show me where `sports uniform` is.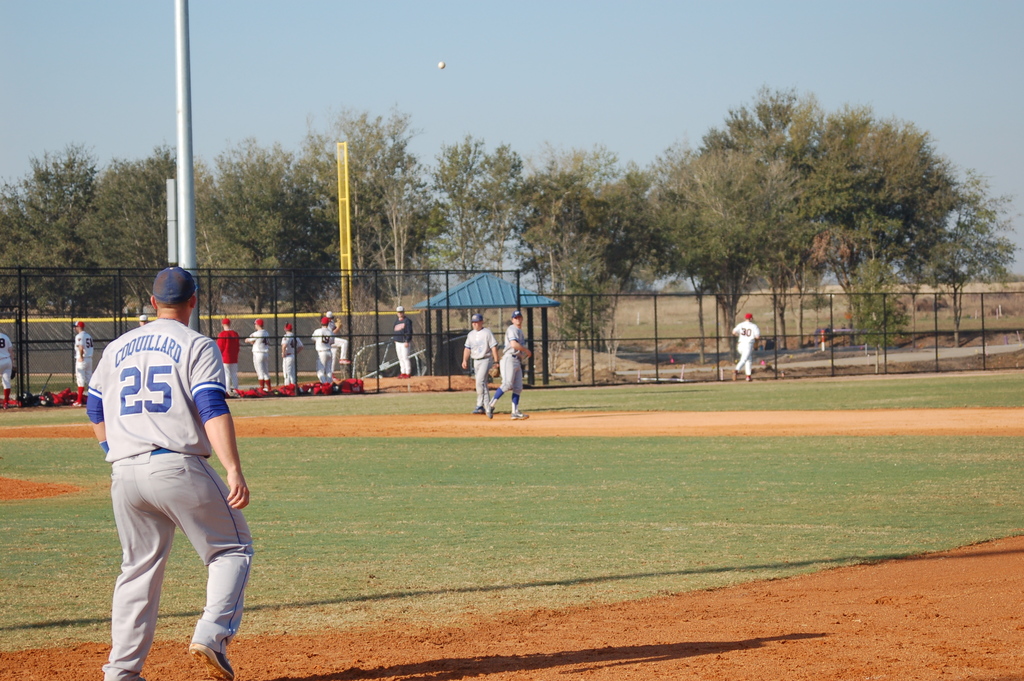
`sports uniform` is at crop(315, 324, 351, 379).
